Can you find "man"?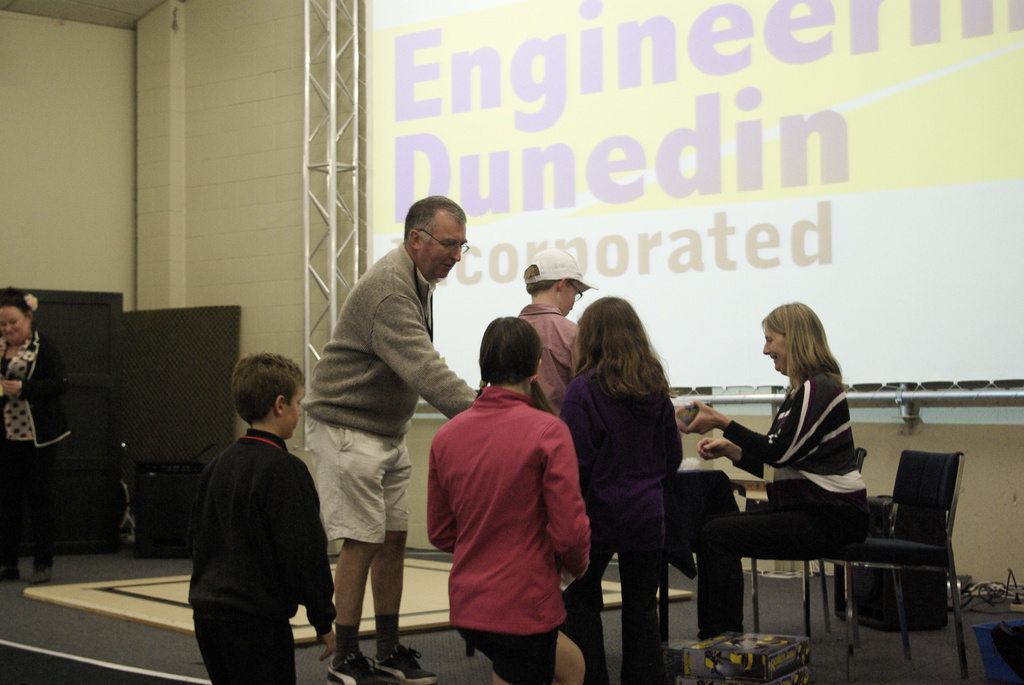
Yes, bounding box: crop(299, 194, 485, 684).
